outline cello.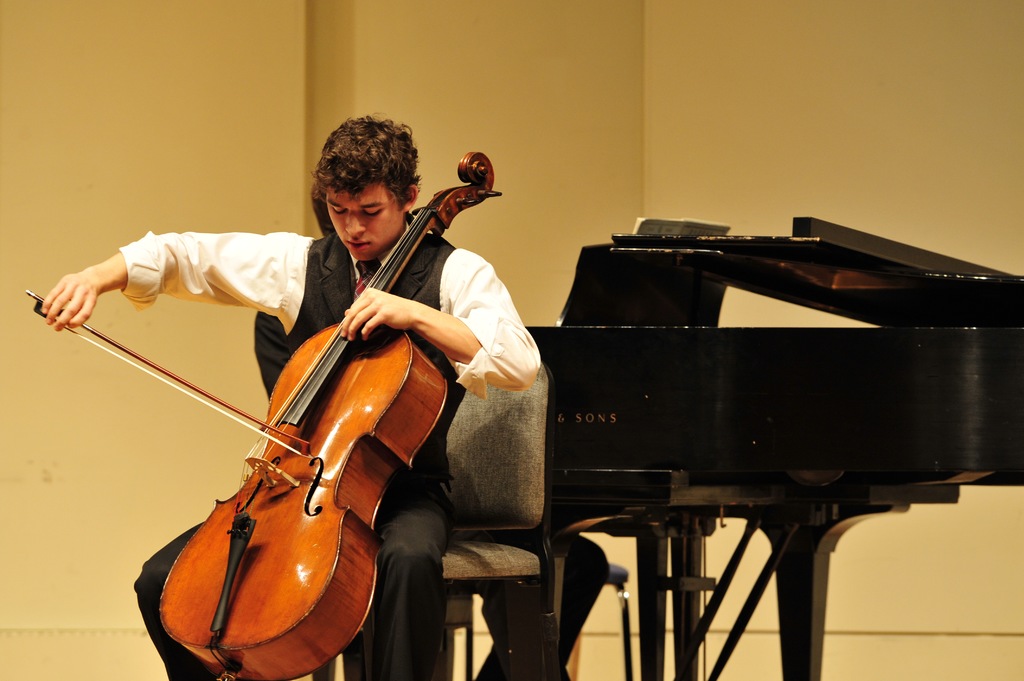
Outline: Rect(24, 152, 502, 680).
